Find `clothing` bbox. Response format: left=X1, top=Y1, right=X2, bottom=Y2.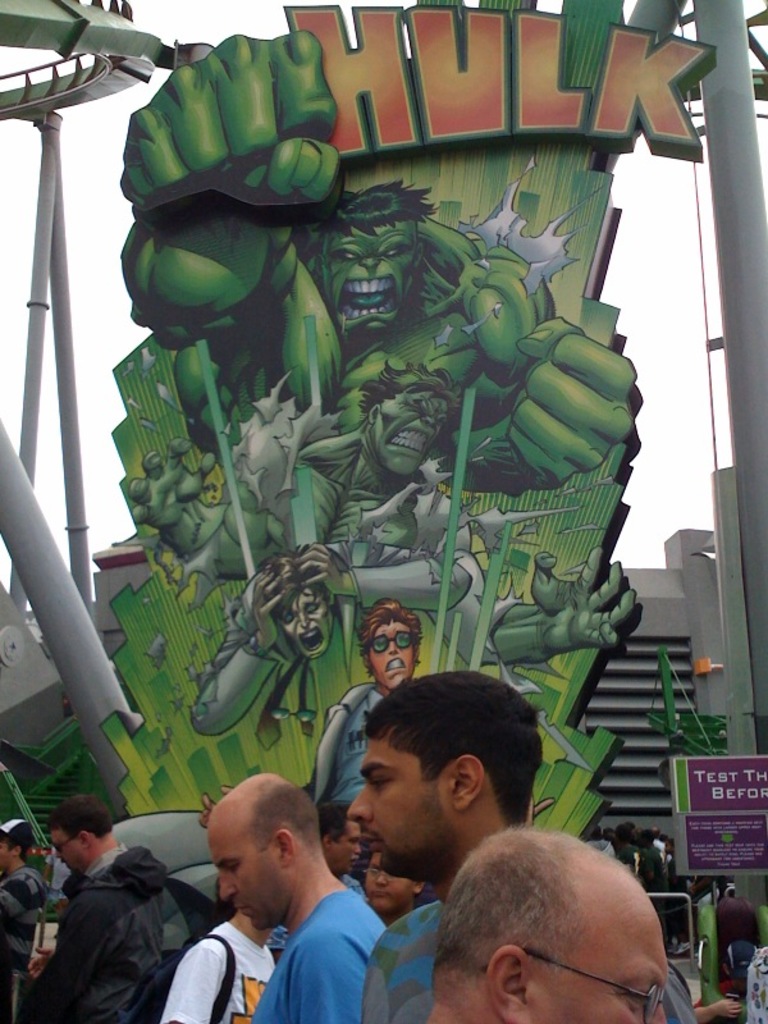
left=306, top=681, right=385, bottom=884.
